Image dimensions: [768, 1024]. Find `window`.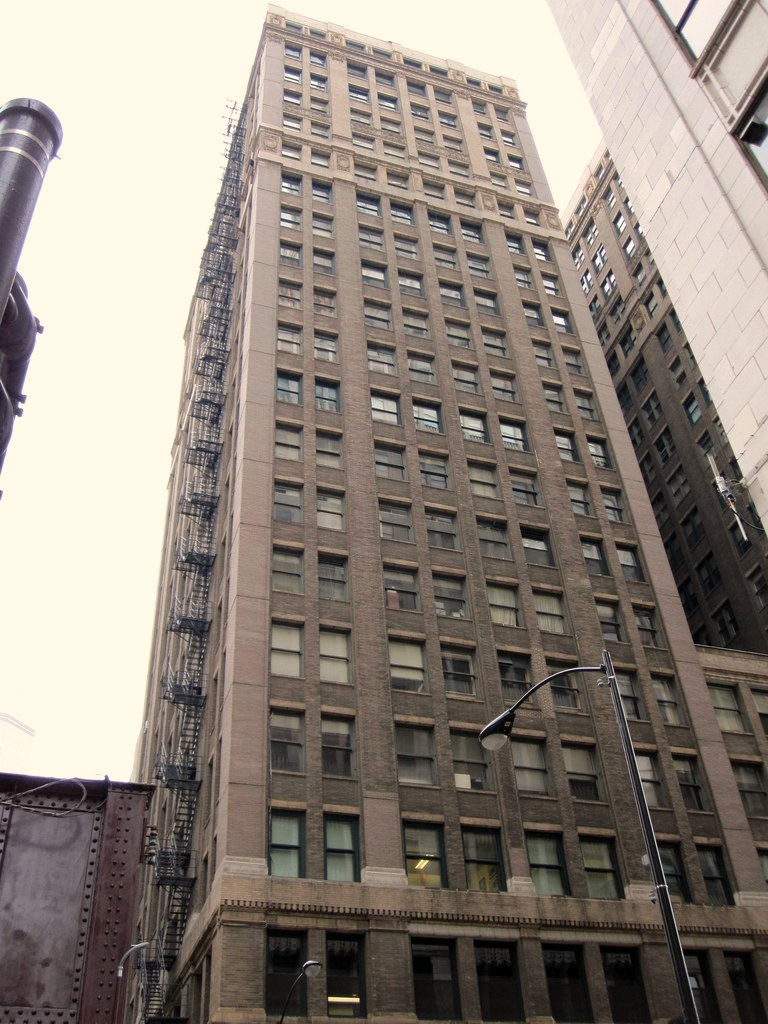
rect(694, 843, 722, 903).
